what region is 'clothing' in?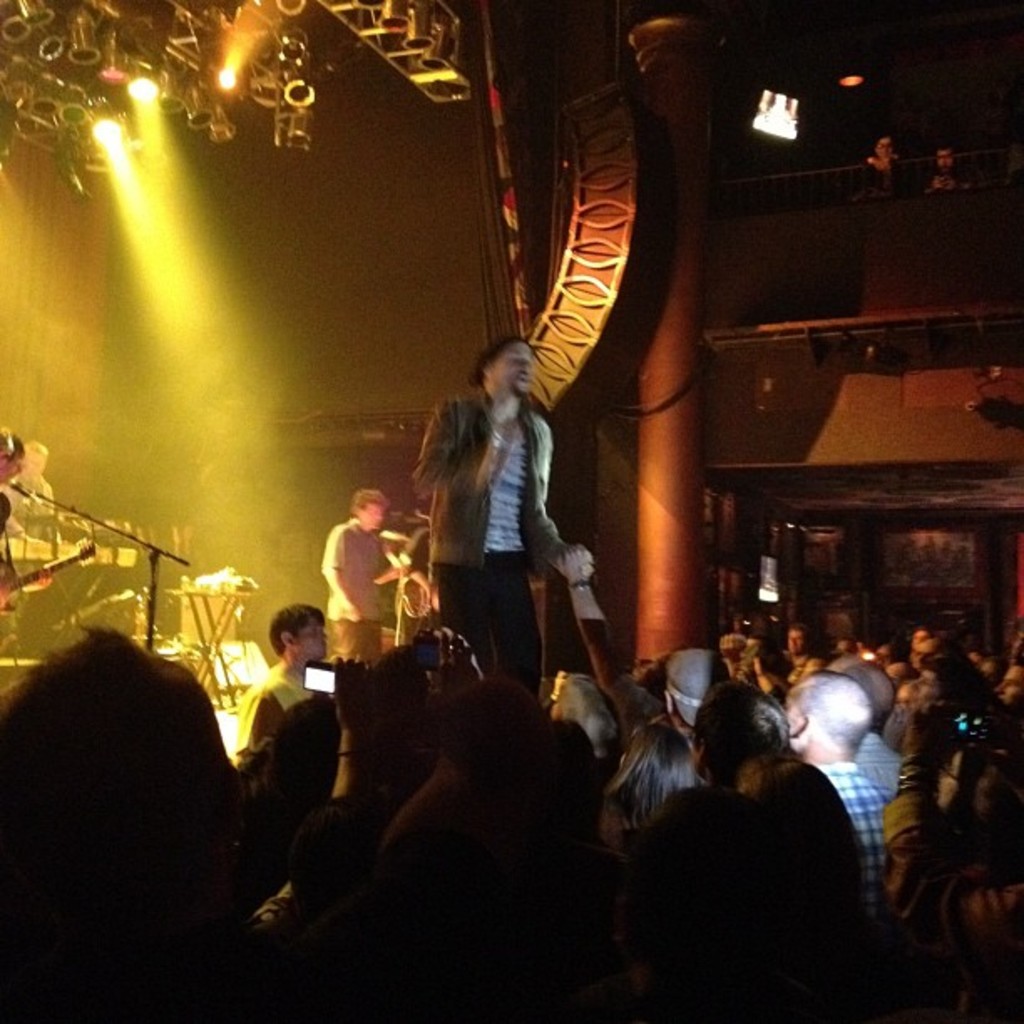
select_region(857, 730, 902, 838).
